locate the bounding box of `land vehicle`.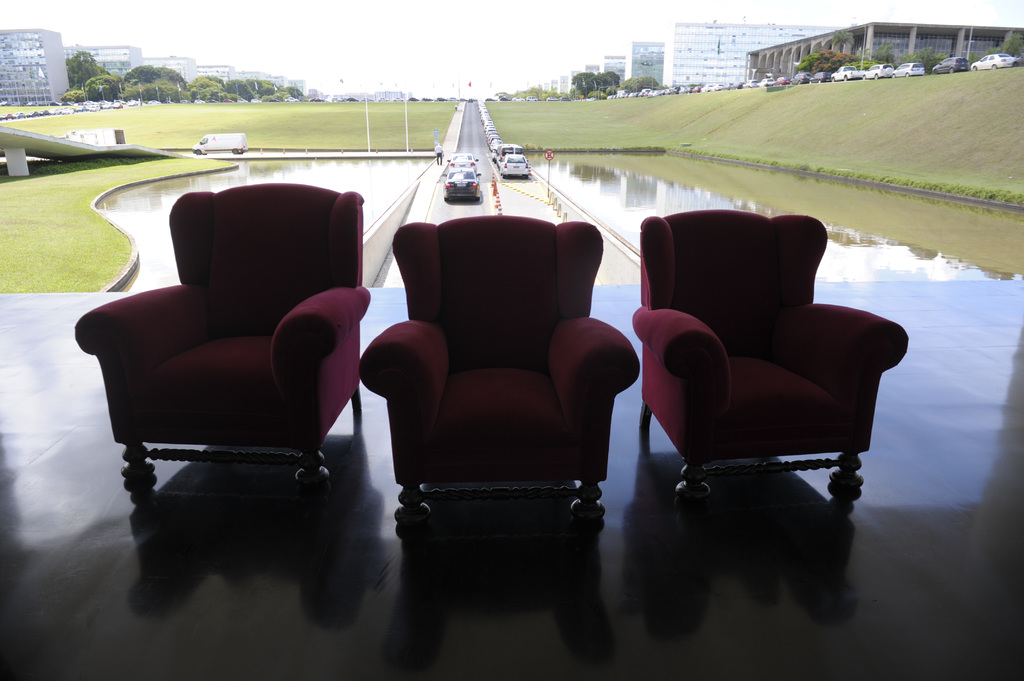
Bounding box: crop(892, 61, 926, 78).
